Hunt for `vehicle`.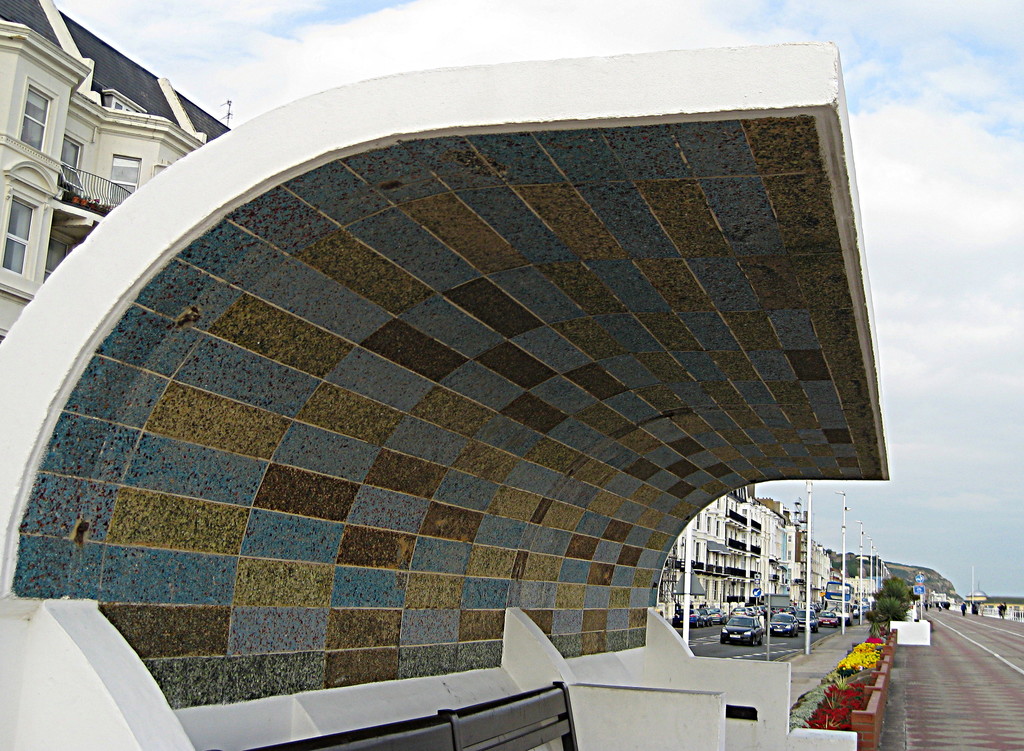
Hunted down at crop(820, 607, 842, 626).
